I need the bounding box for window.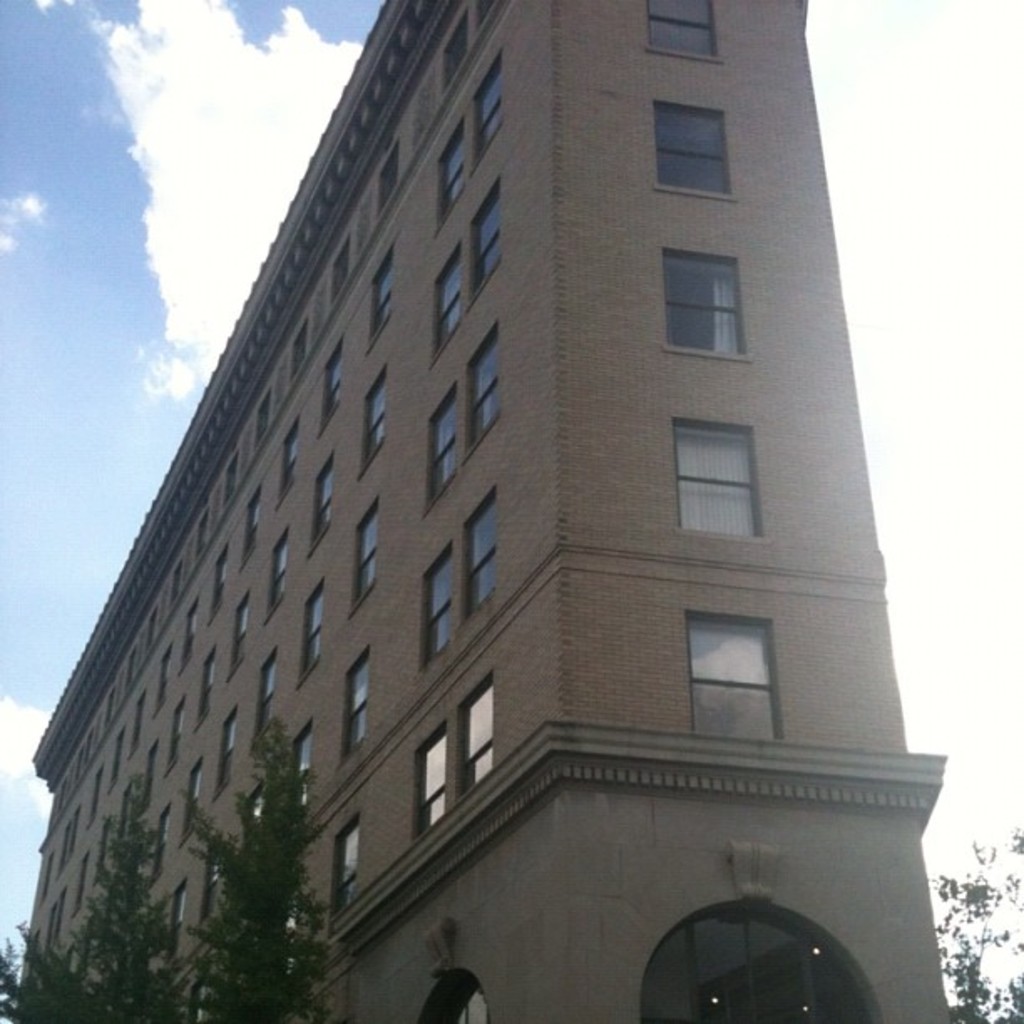
Here it is: left=171, top=882, right=186, bottom=955.
